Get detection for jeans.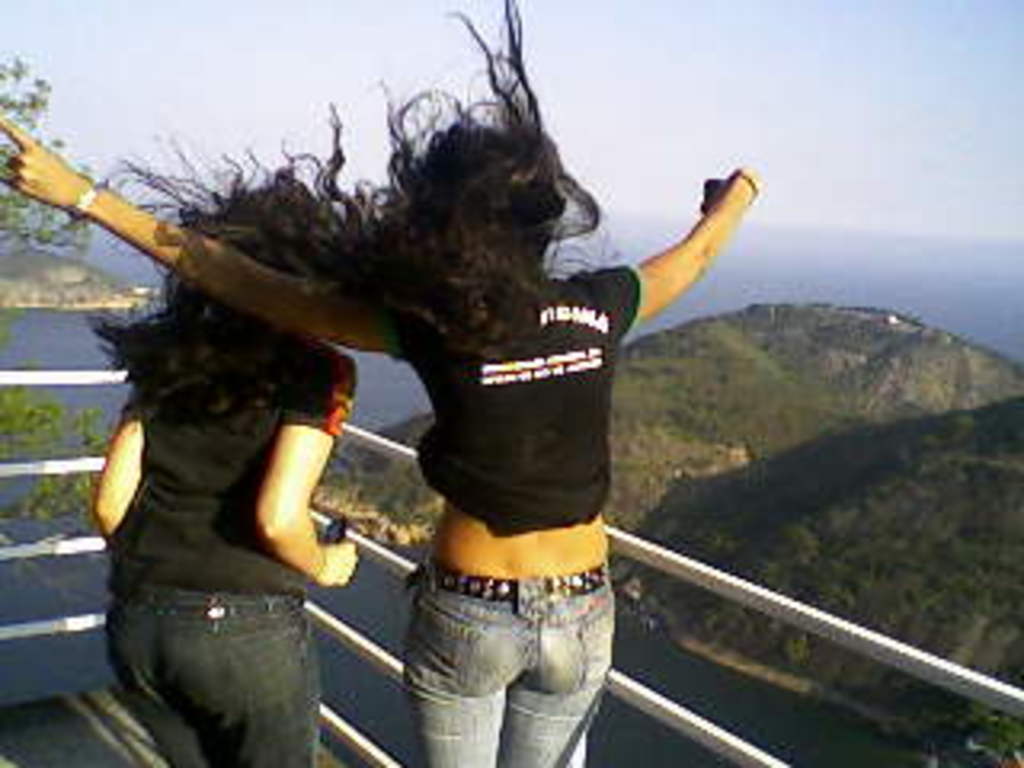
Detection: [397,570,627,765].
